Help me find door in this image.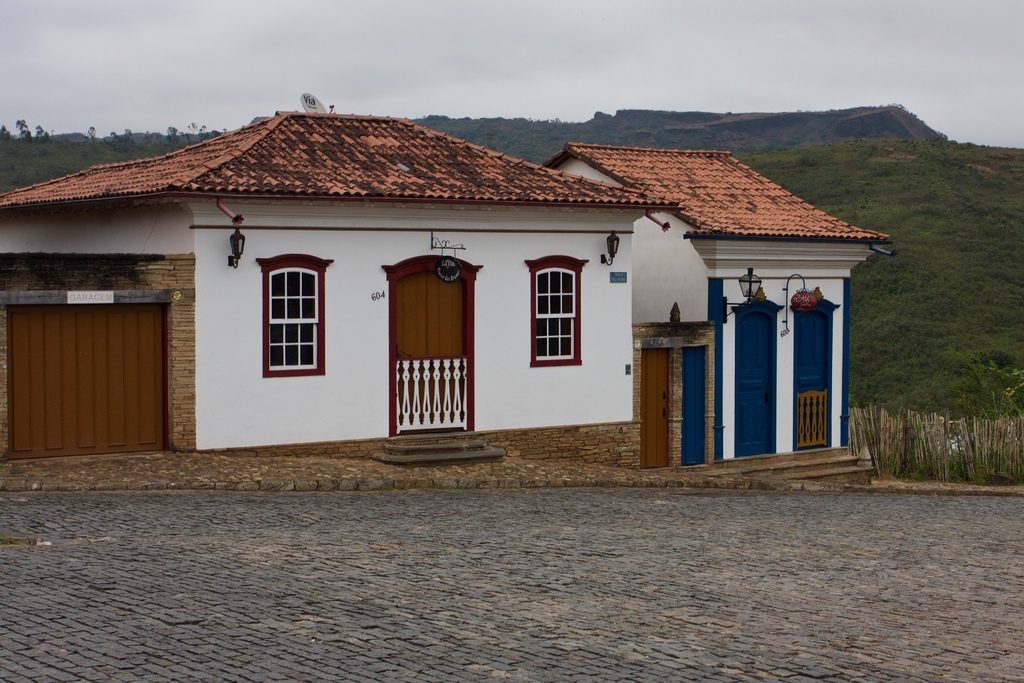
Found it: {"left": 638, "top": 350, "right": 670, "bottom": 474}.
